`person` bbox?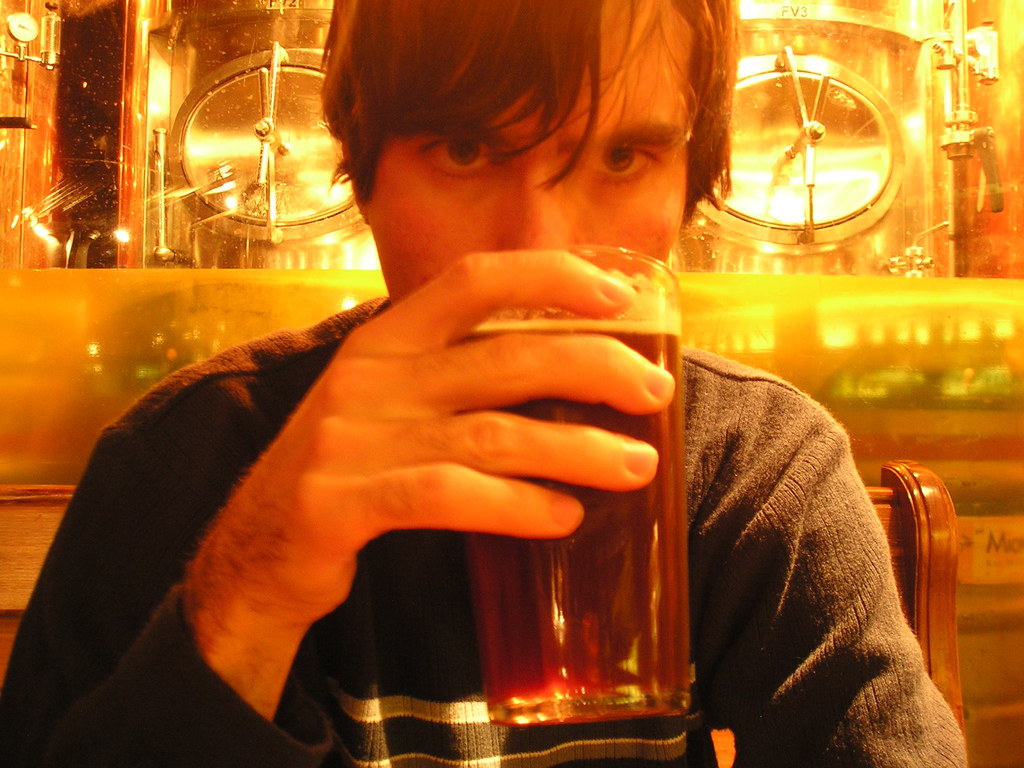
[45,62,799,753]
